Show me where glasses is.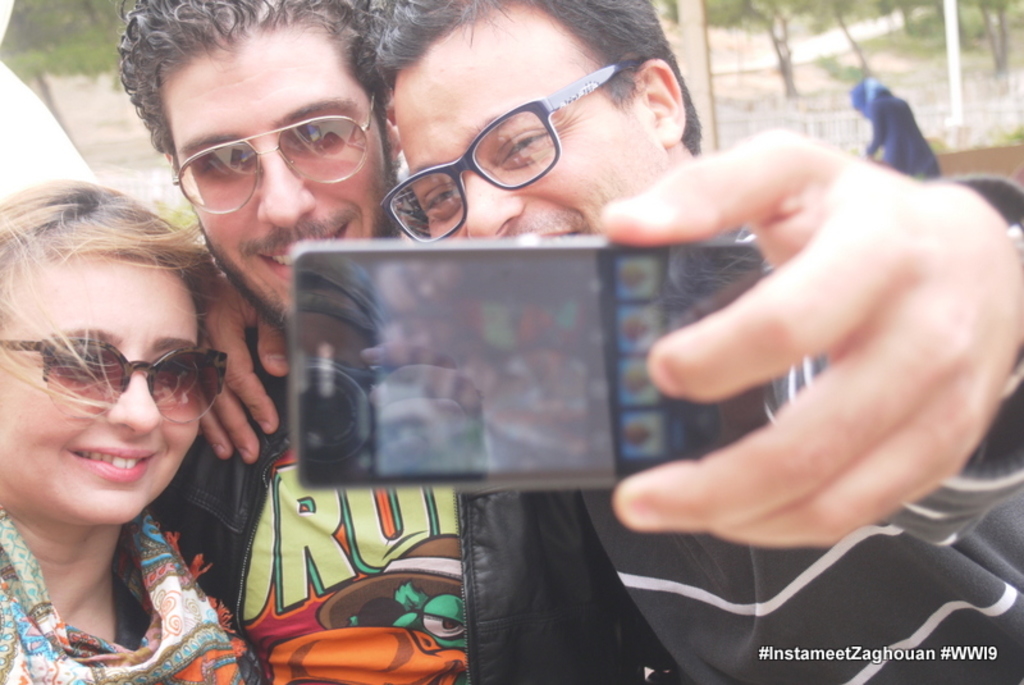
glasses is at Rect(379, 59, 641, 242).
